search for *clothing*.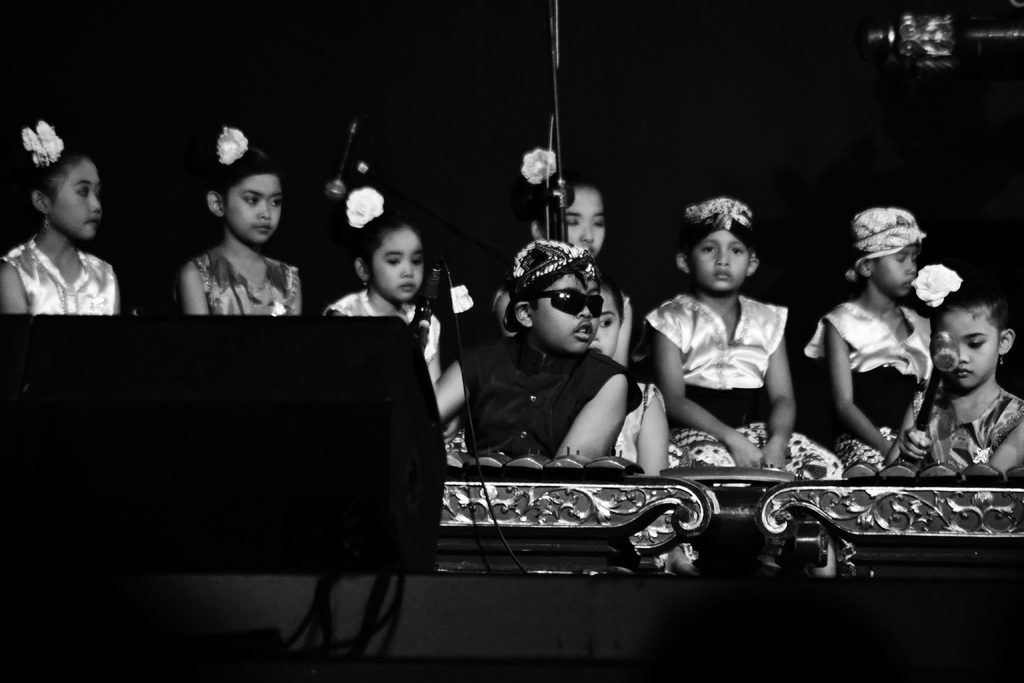
Found at pyautogui.locateOnScreen(803, 298, 930, 445).
